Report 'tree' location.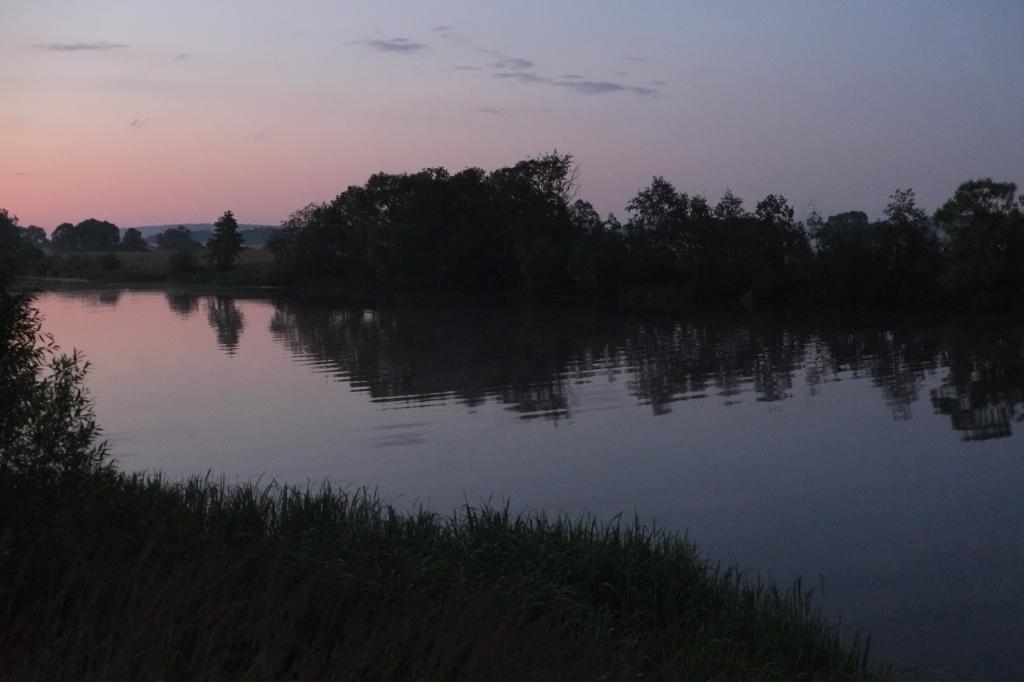
Report: [40, 214, 120, 251].
